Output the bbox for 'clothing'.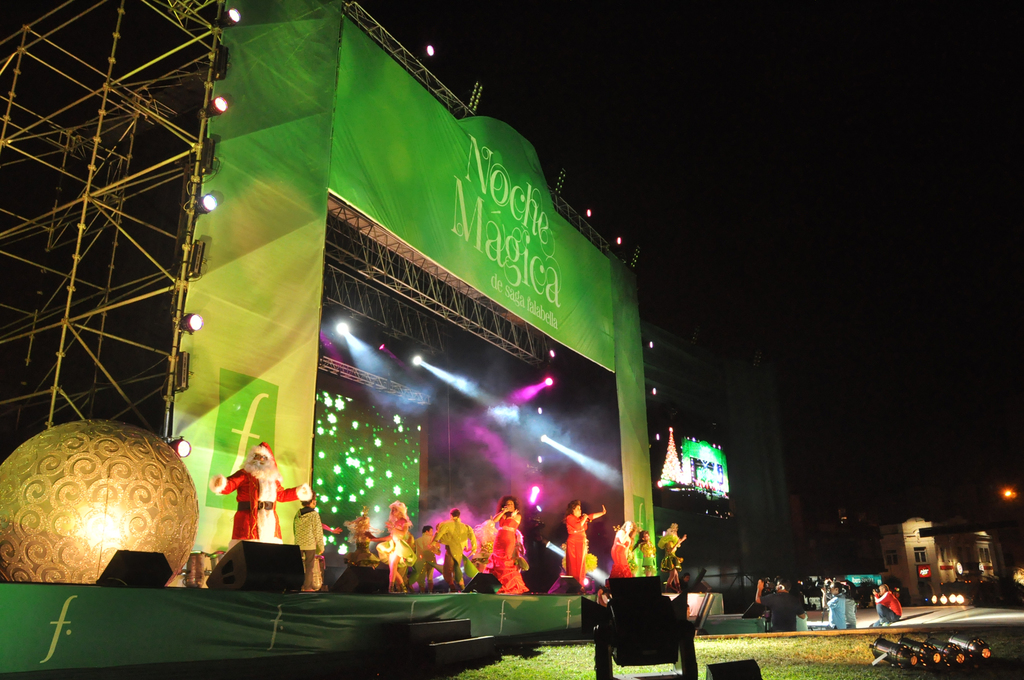
(x1=414, y1=532, x2=436, y2=587).
